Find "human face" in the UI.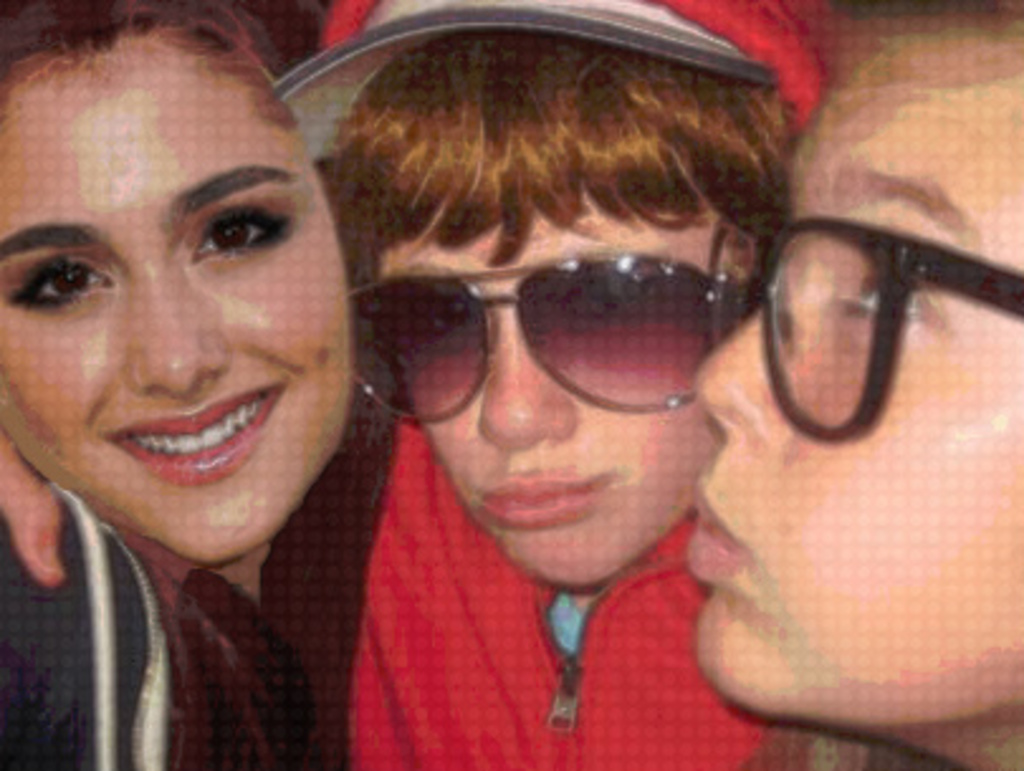
UI element at x1=0, y1=28, x2=354, y2=566.
